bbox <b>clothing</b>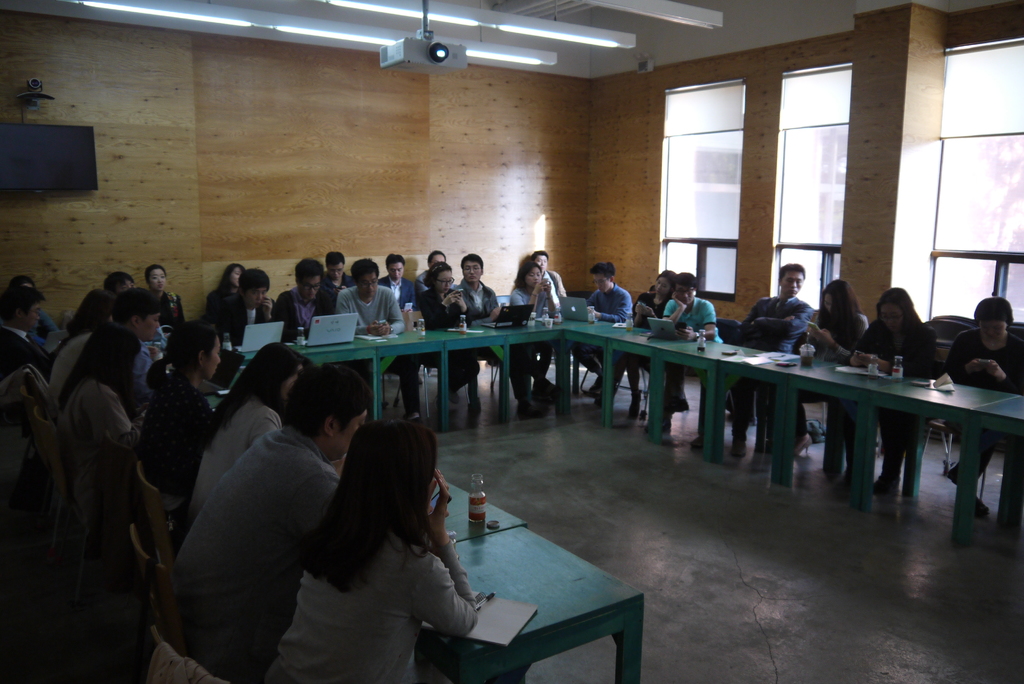
854/304/936/480
